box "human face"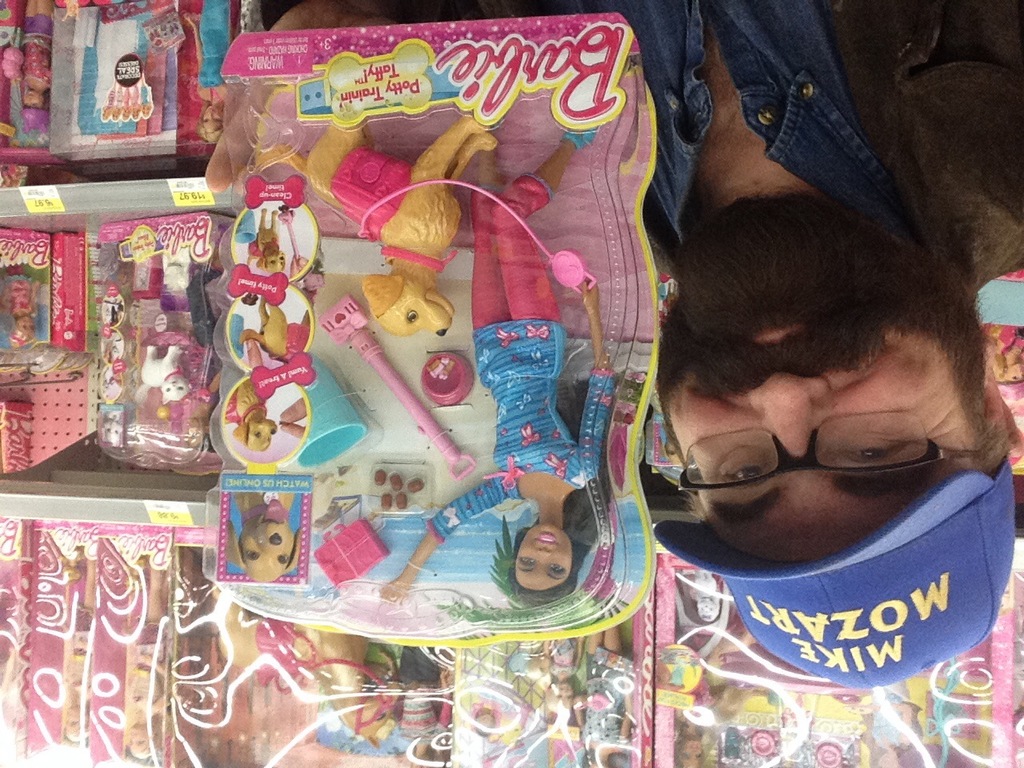
bbox=(514, 527, 574, 586)
